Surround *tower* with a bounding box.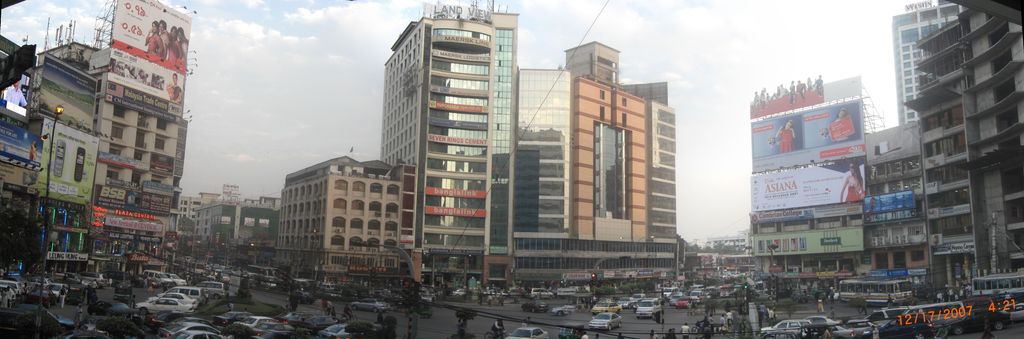
(876, 129, 926, 294).
